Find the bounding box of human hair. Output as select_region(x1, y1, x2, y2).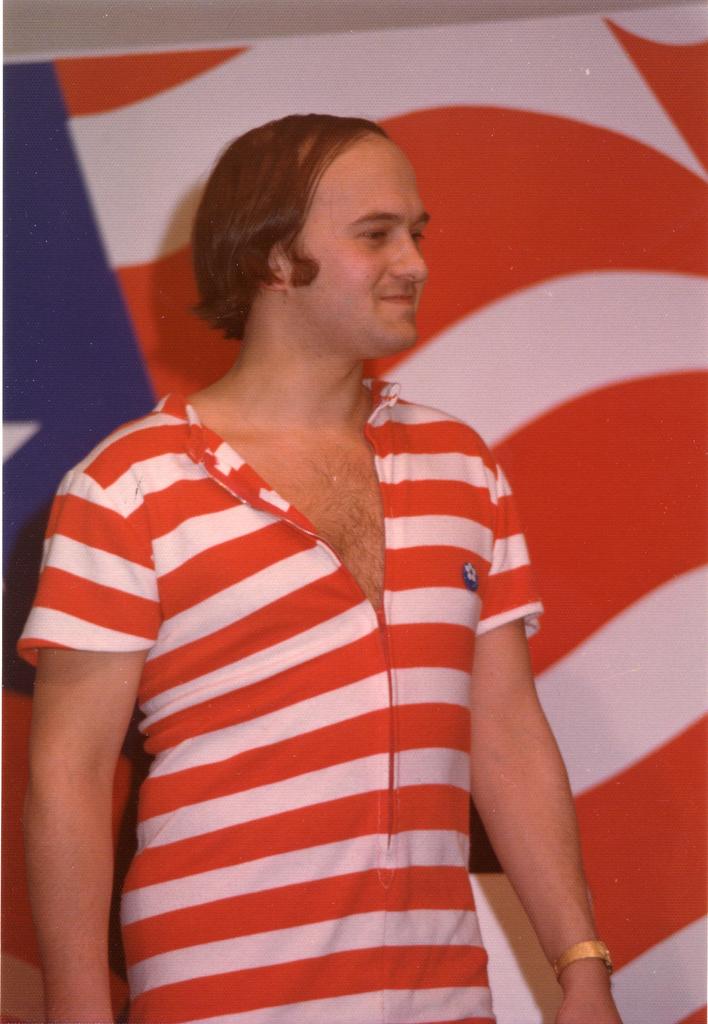
select_region(191, 98, 424, 365).
